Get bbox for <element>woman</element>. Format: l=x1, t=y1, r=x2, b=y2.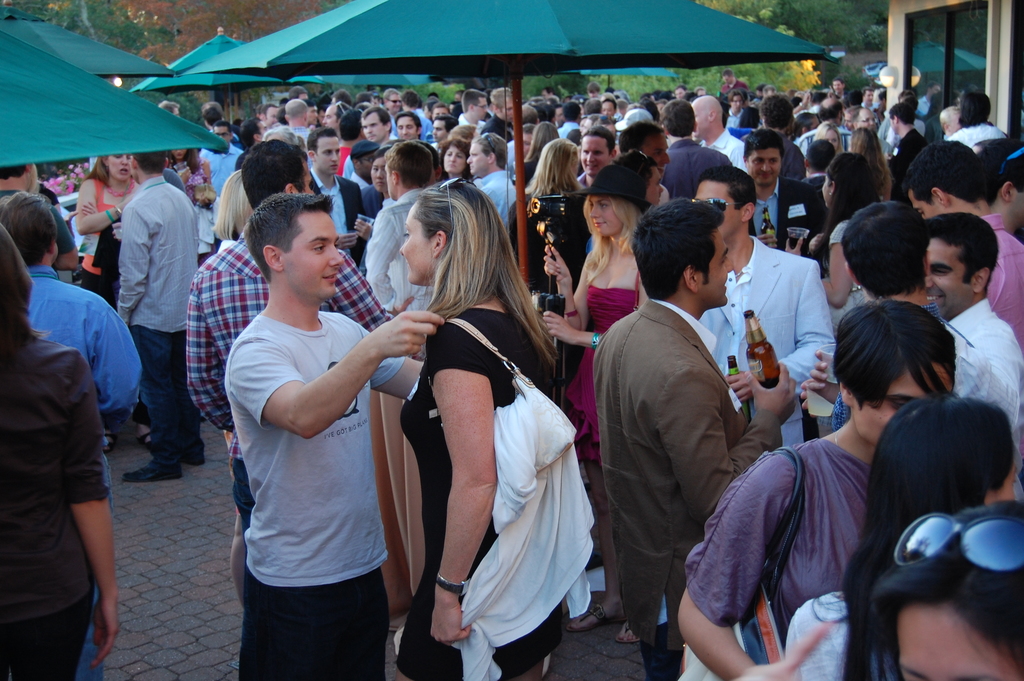
l=515, t=121, r=559, b=191.
